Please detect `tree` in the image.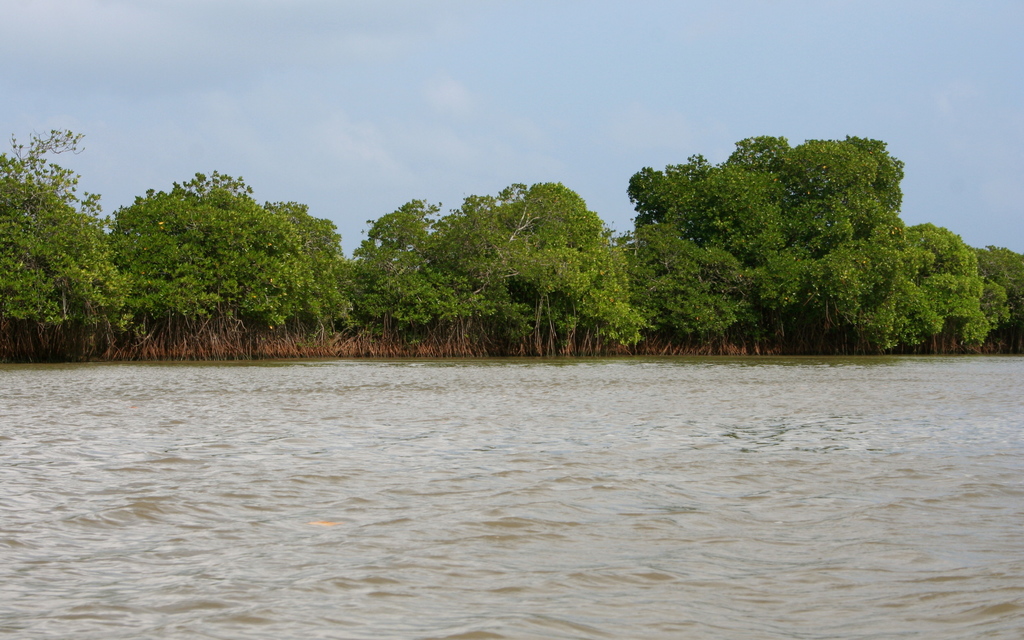
rect(968, 242, 1023, 347).
